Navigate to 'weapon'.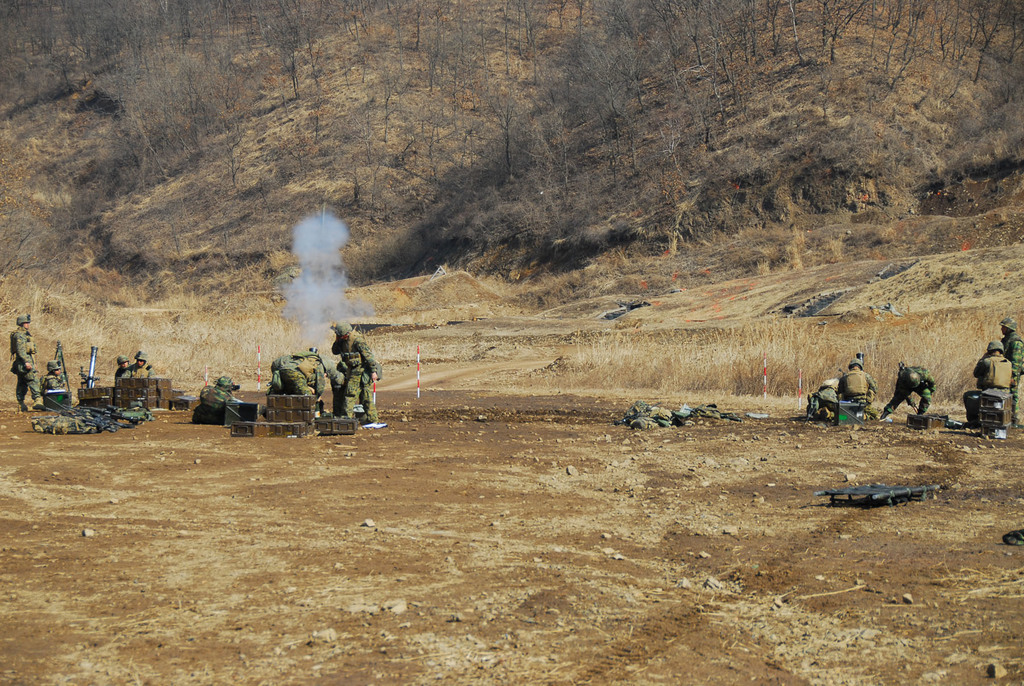
Navigation target: <box>81,341,106,384</box>.
